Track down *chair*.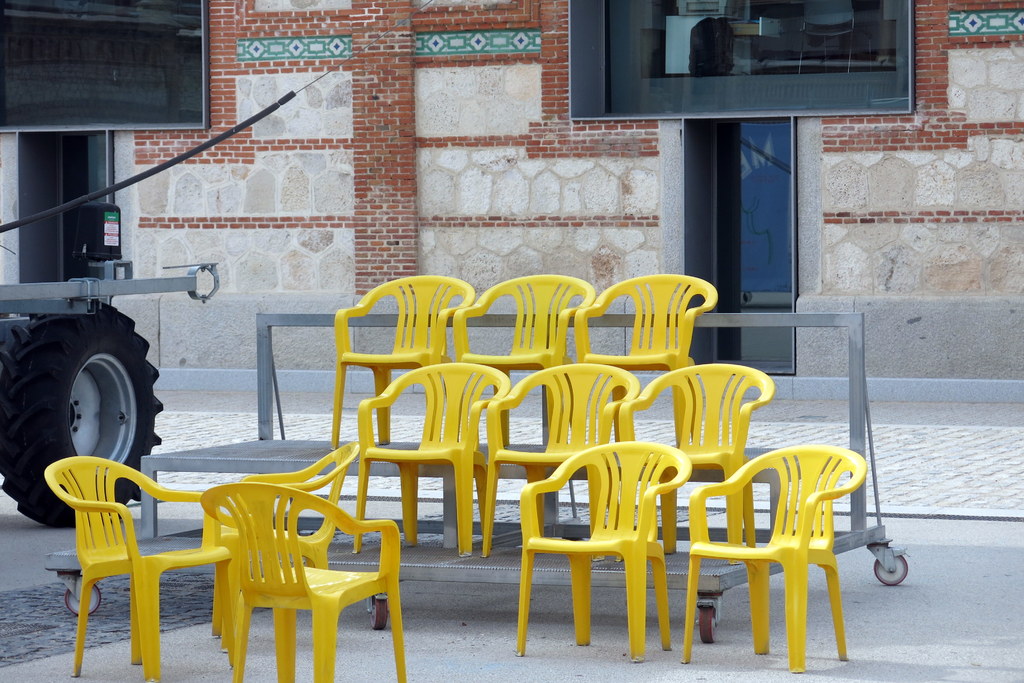
Tracked to rect(187, 483, 412, 679).
